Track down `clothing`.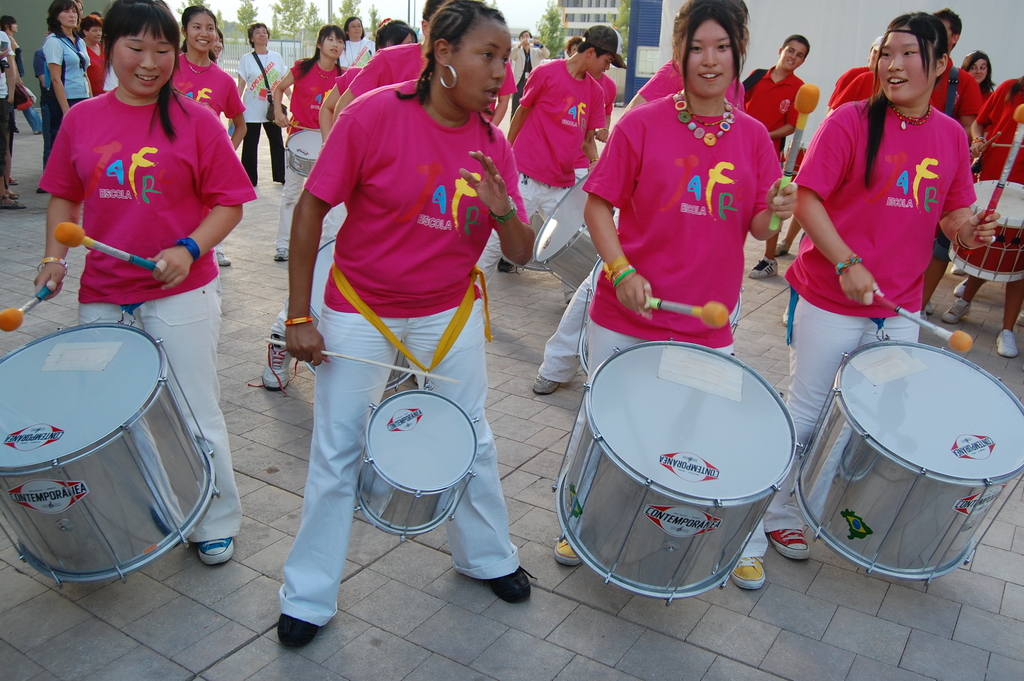
Tracked to crop(241, 49, 287, 184).
